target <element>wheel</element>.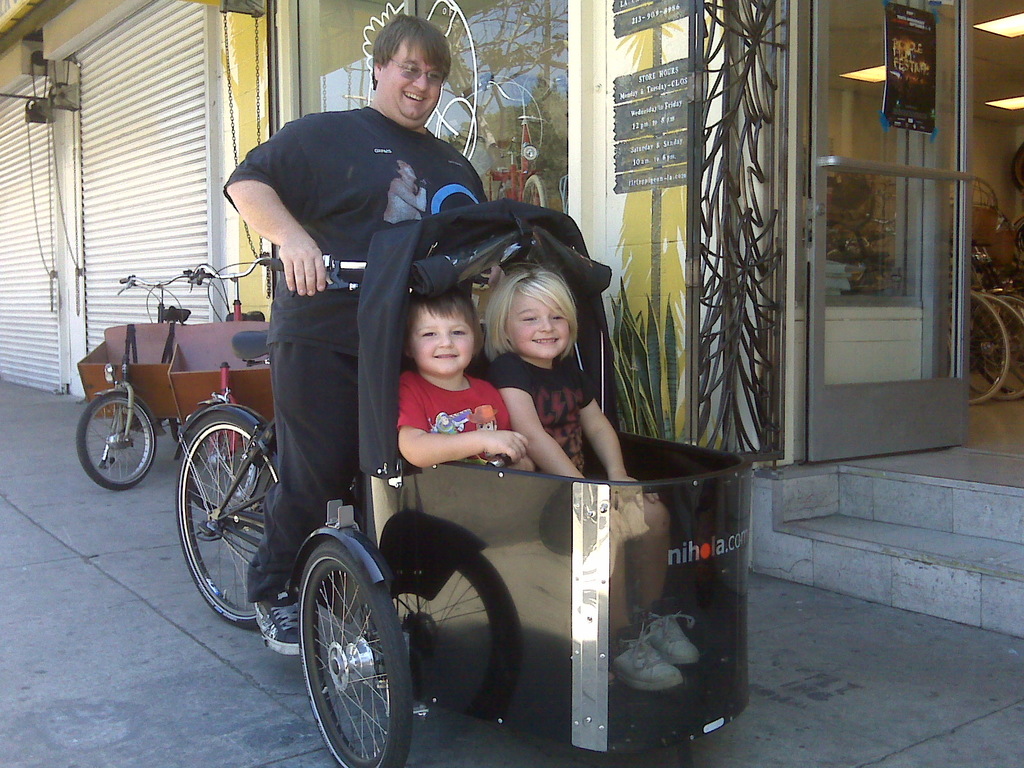
Target region: detection(76, 392, 155, 488).
